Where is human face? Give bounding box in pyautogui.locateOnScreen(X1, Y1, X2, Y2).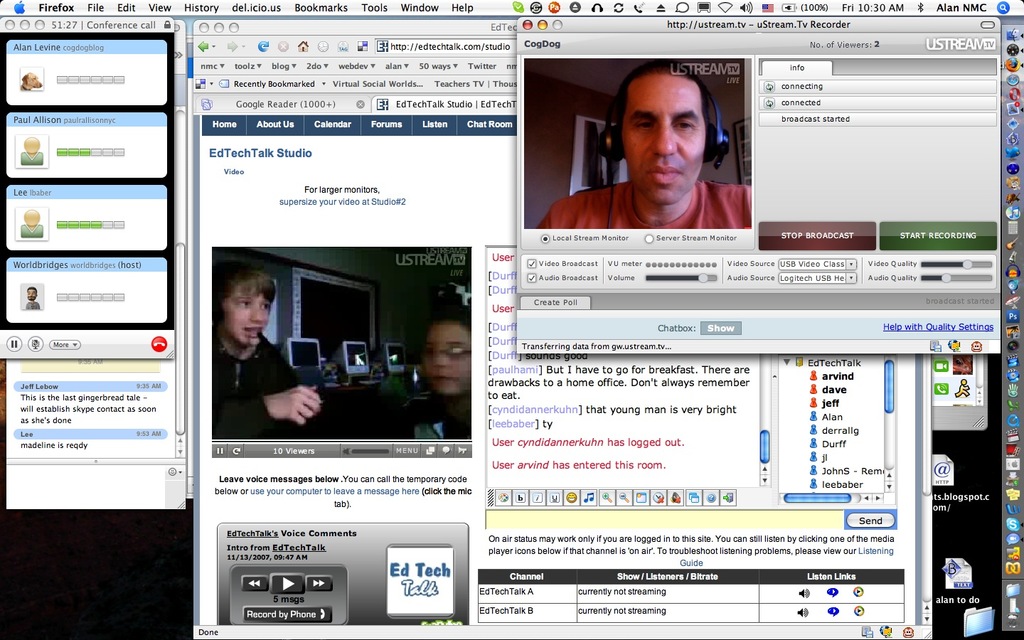
pyautogui.locateOnScreen(619, 70, 706, 203).
